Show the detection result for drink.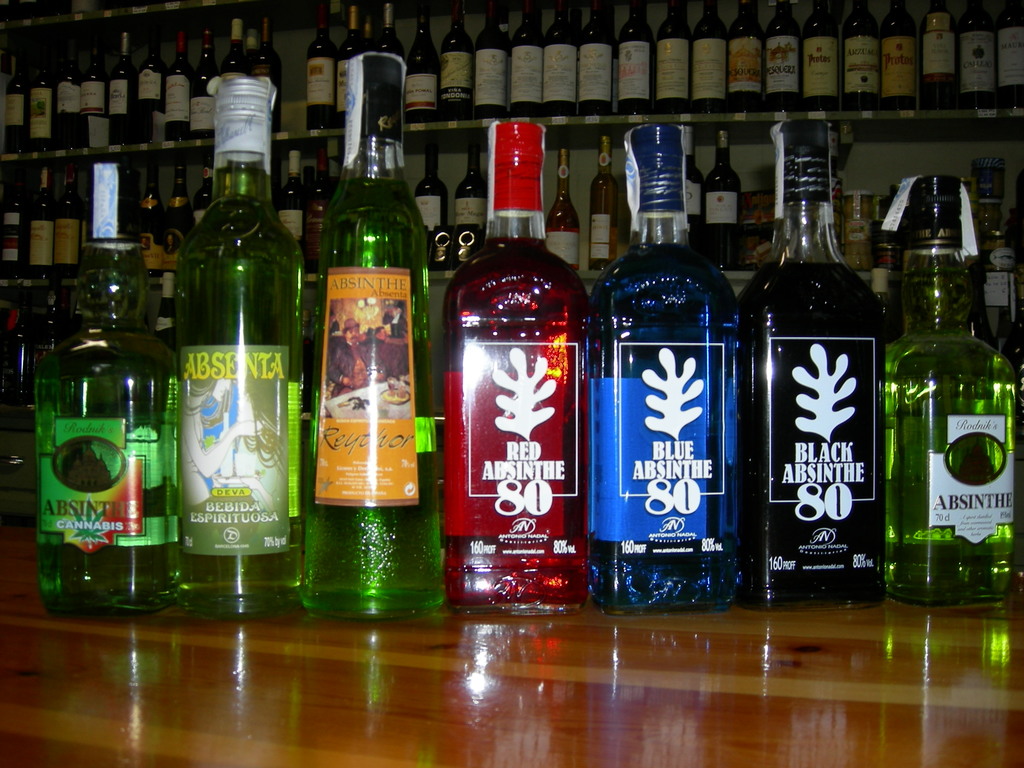
select_region(171, 161, 195, 246).
